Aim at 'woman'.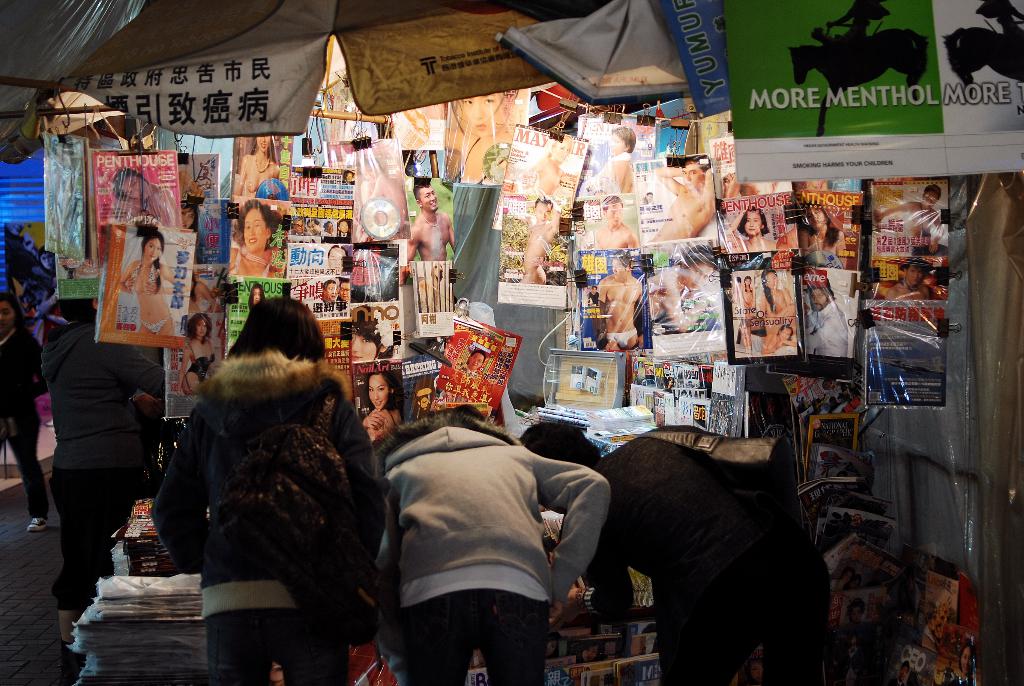
Aimed at {"left": 228, "top": 198, "right": 286, "bottom": 278}.
